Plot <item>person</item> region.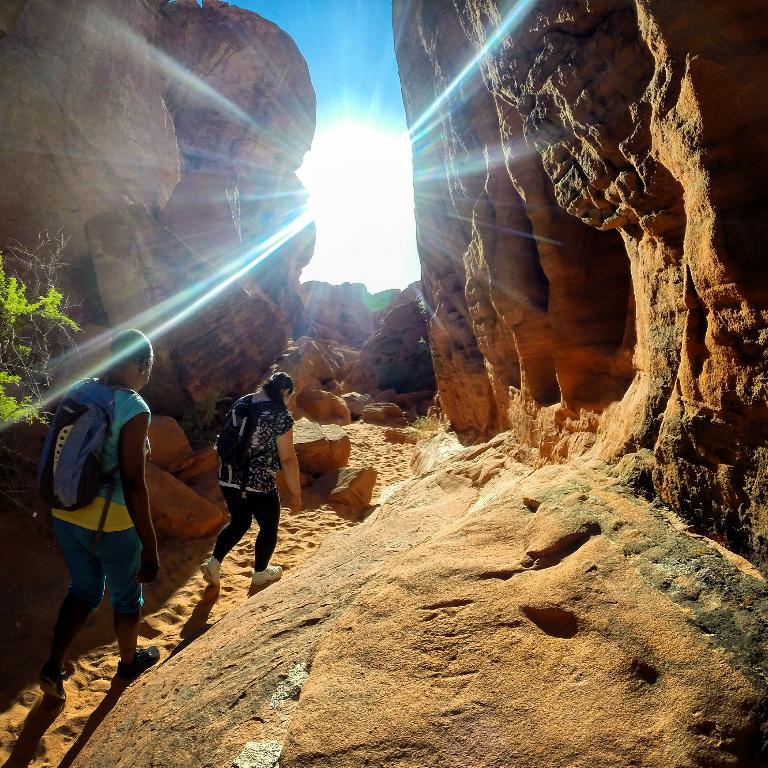
Plotted at locate(201, 361, 288, 611).
